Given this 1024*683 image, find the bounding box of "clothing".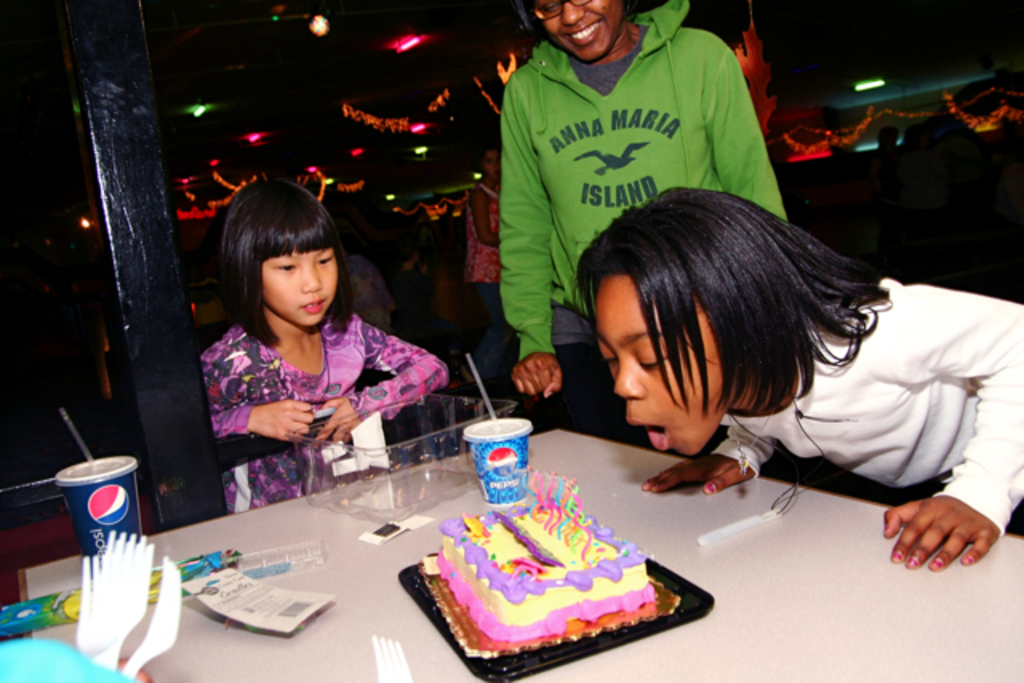
bbox=(498, 0, 781, 352).
